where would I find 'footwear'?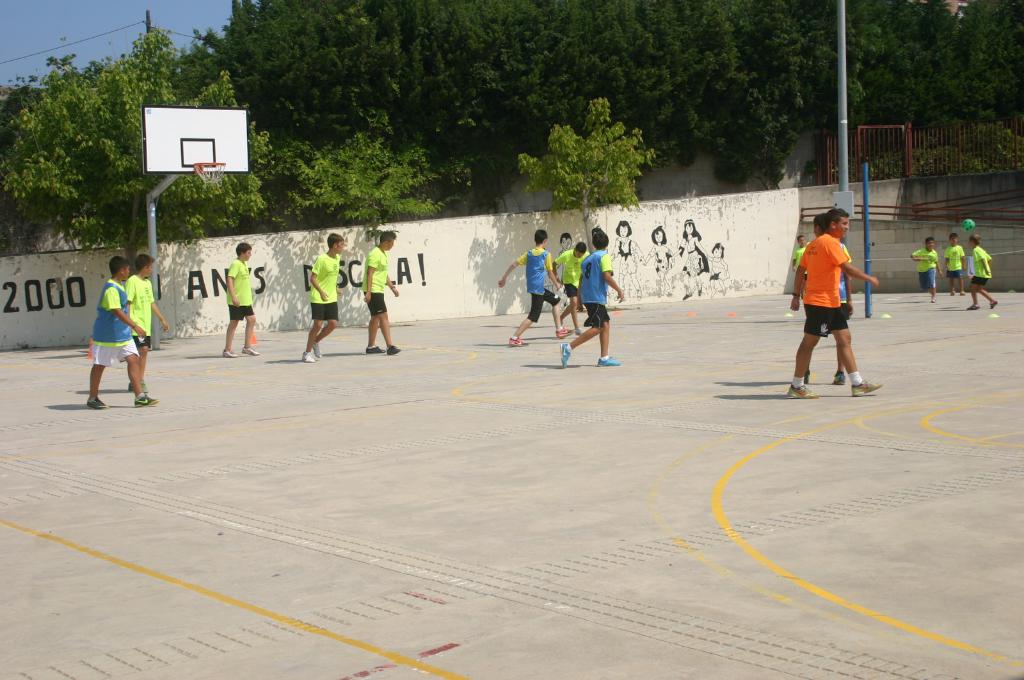
At BBox(508, 338, 529, 344).
